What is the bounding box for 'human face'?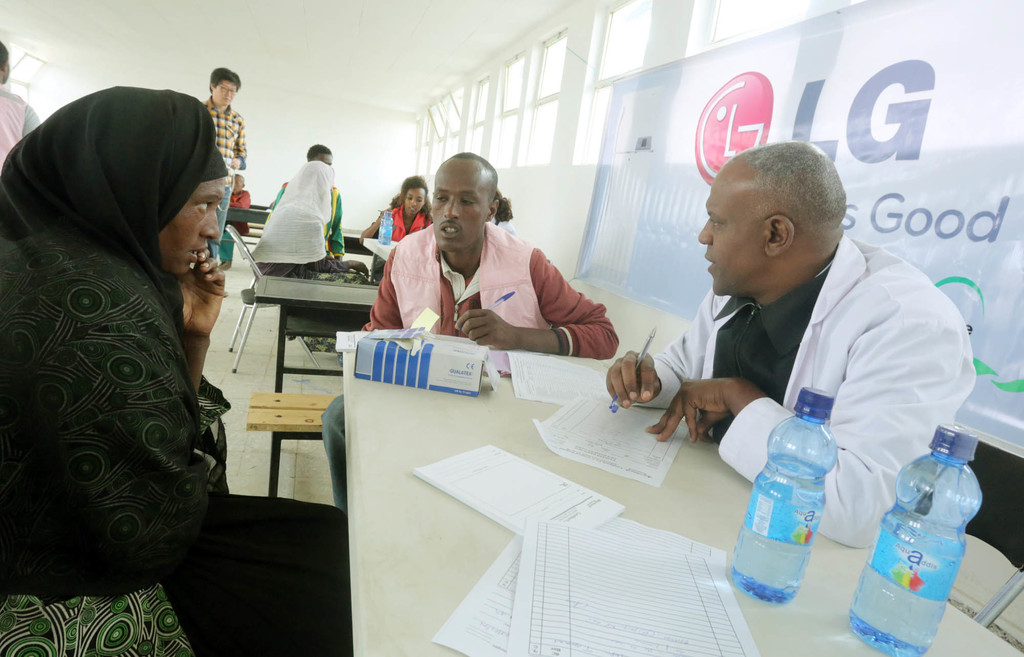
{"left": 696, "top": 172, "right": 770, "bottom": 296}.
